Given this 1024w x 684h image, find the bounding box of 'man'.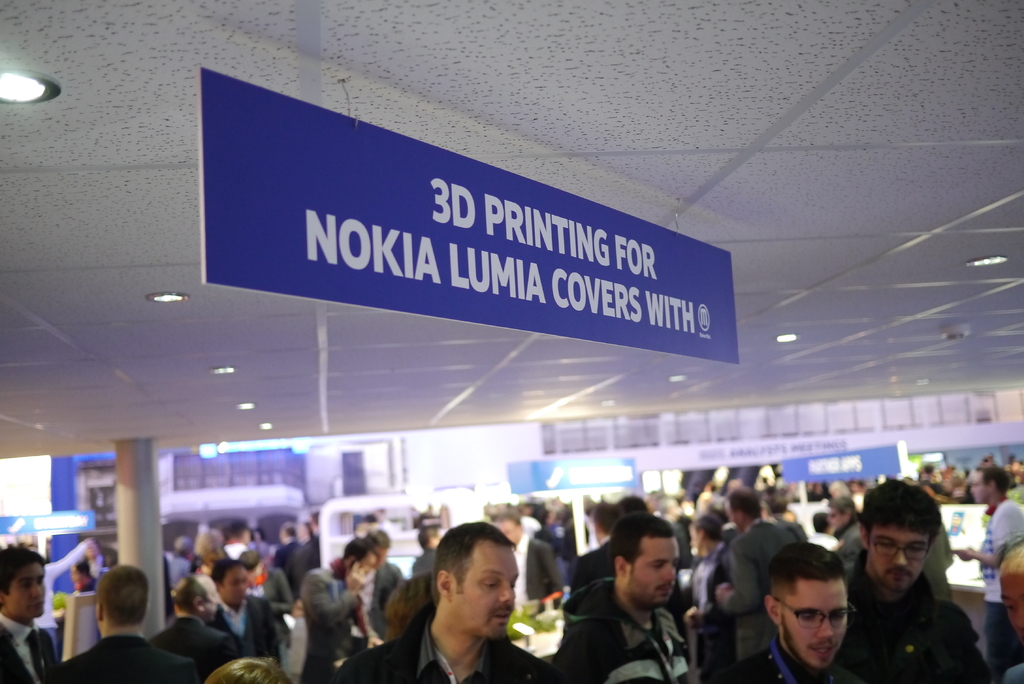
<box>72,537,115,591</box>.
